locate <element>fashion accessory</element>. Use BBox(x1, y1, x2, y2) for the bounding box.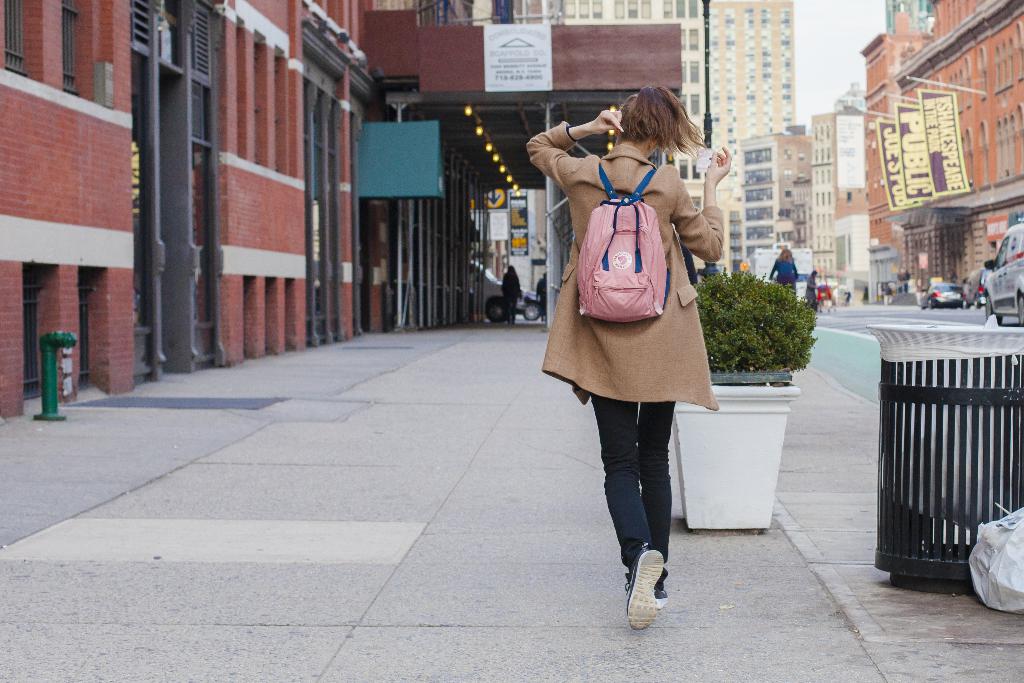
BBox(575, 155, 671, 324).
